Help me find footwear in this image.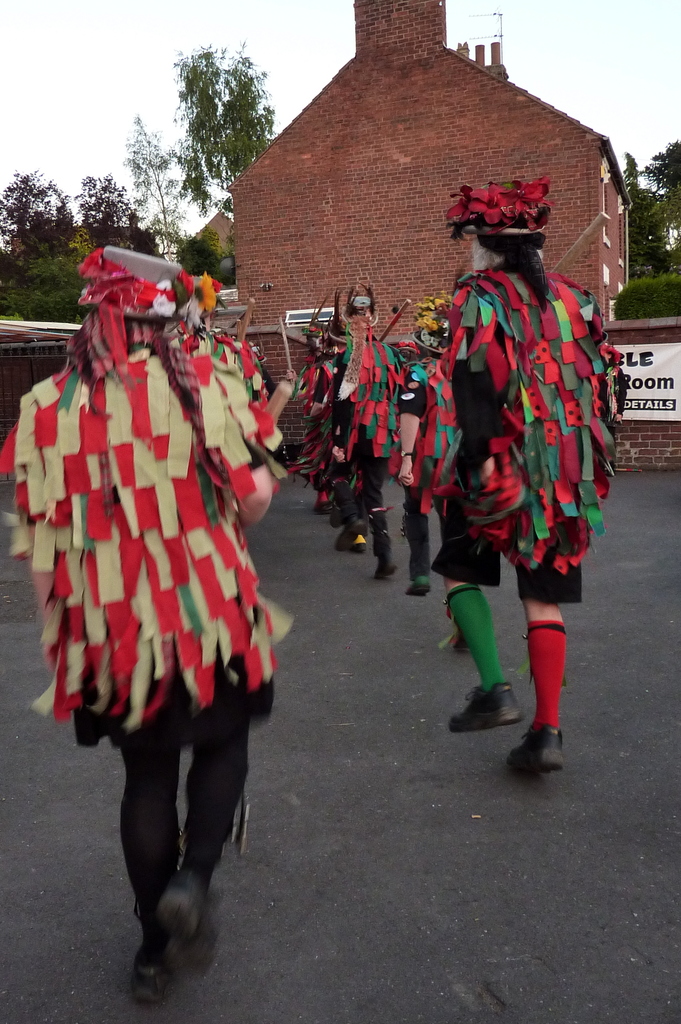
Found it: box(127, 900, 178, 1000).
